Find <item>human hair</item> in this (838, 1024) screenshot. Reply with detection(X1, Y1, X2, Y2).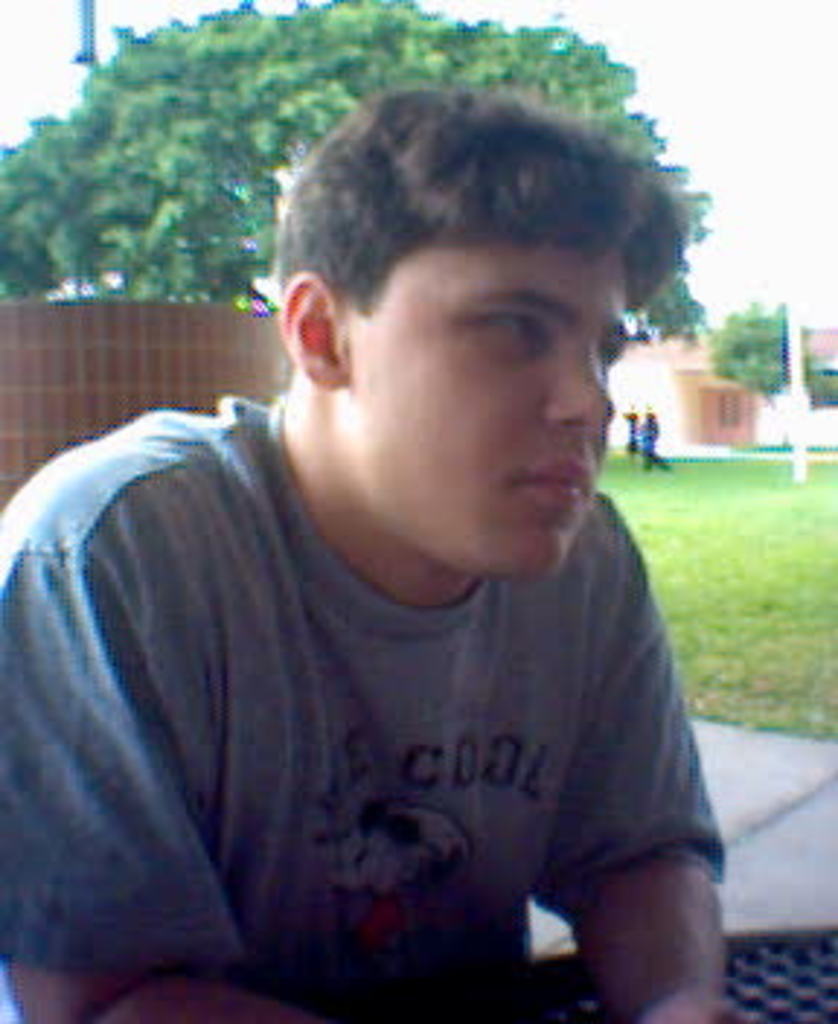
detection(288, 90, 666, 387).
